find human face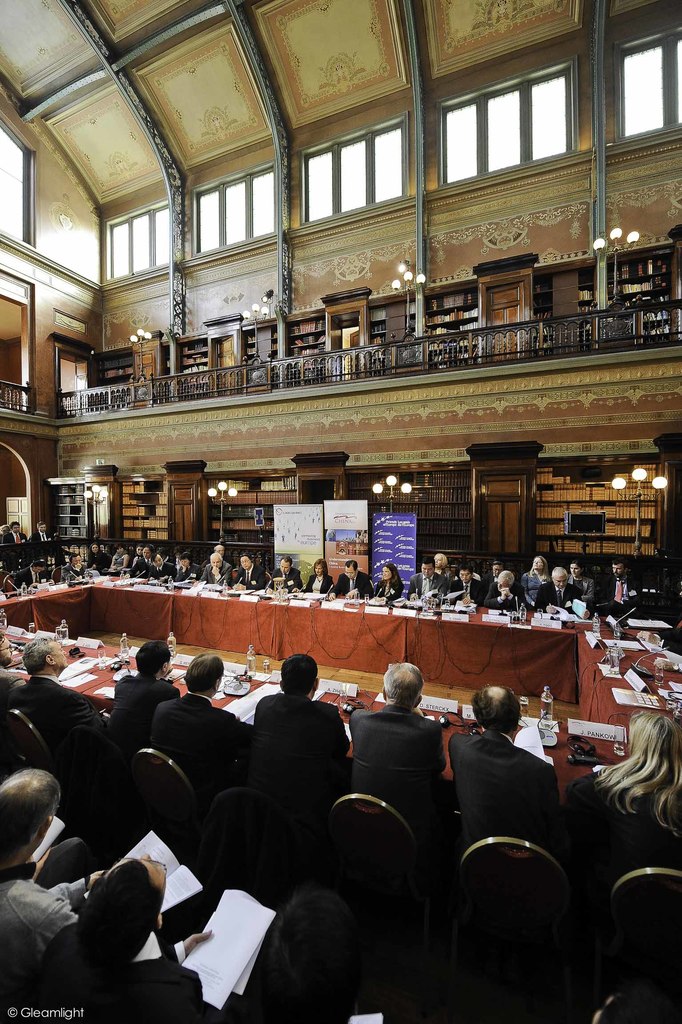
(x1=152, y1=555, x2=164, y2=565)
